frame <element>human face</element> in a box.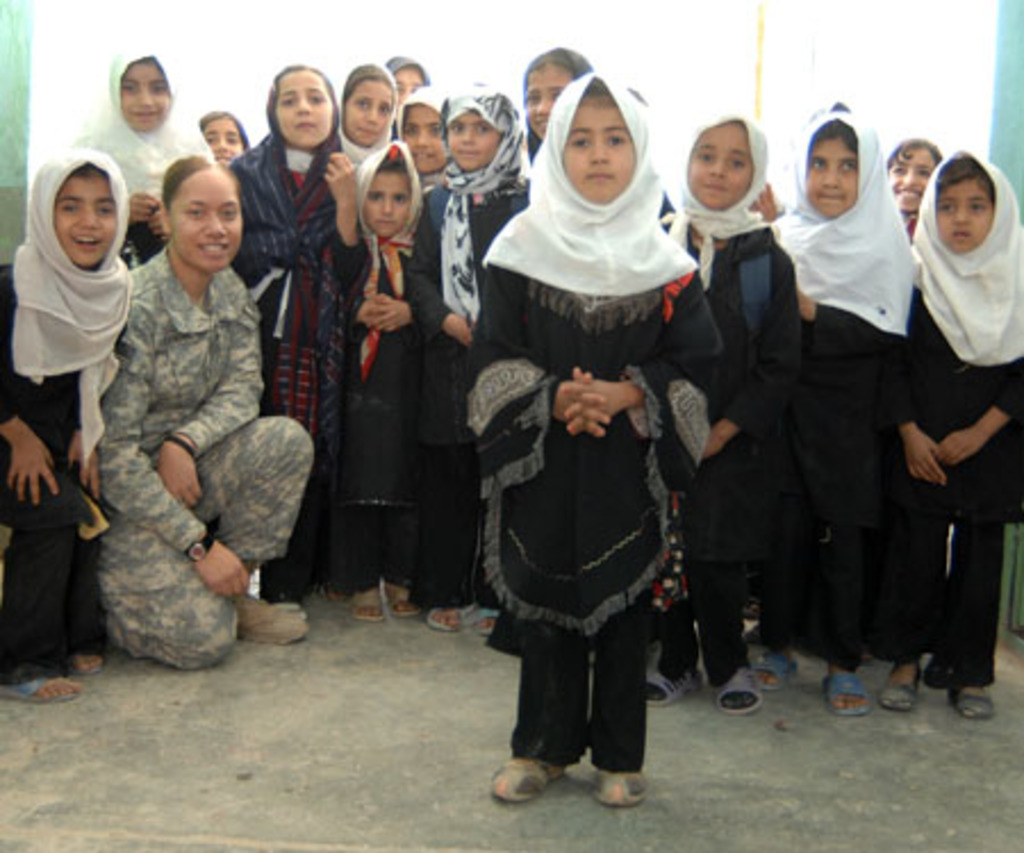
detection(444, 109, 512, 168).
